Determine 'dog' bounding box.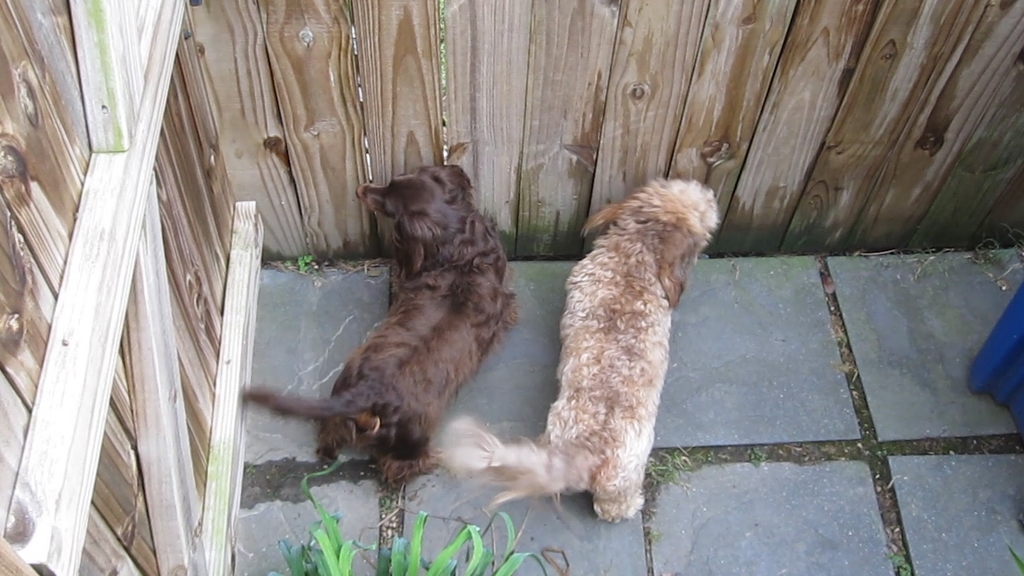
Determined: bbox=[237, 162, 514, 494].
